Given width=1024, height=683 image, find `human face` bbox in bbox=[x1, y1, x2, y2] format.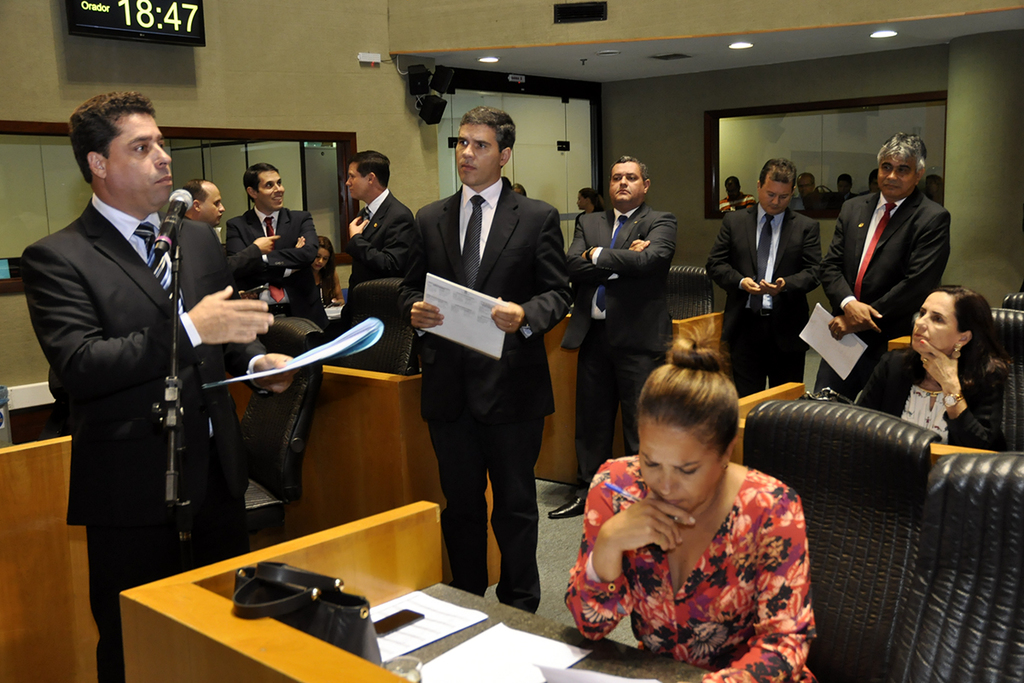
bbox=[311, 244, 332, 280].
